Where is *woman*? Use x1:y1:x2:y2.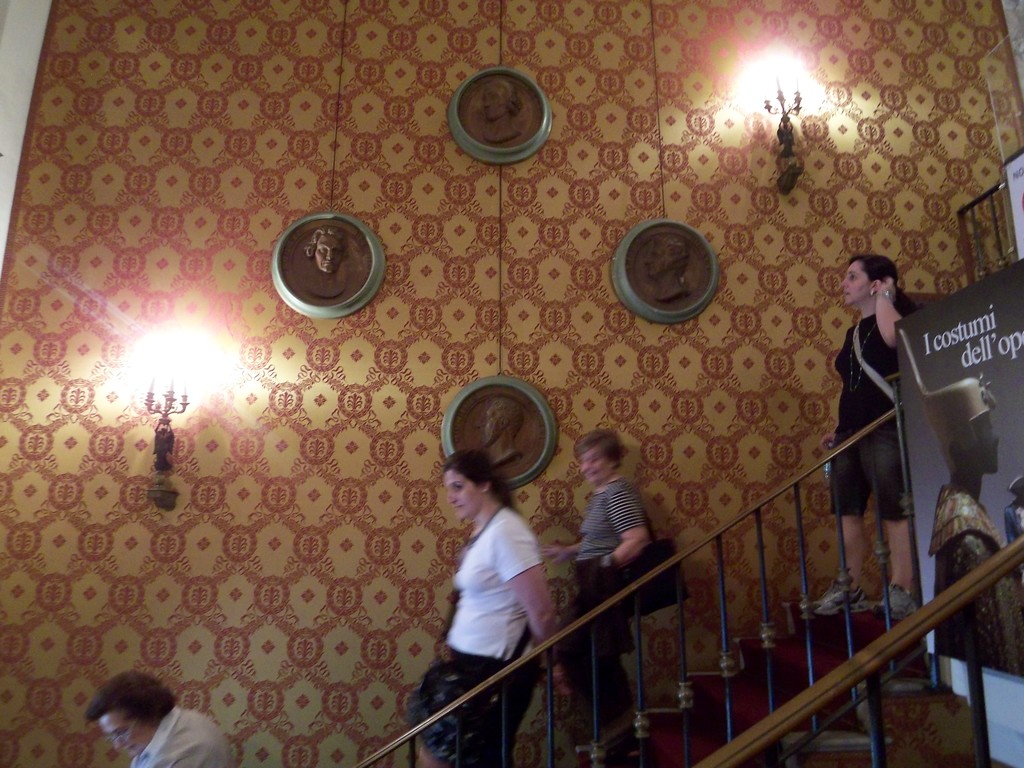
400:443:564:767.
